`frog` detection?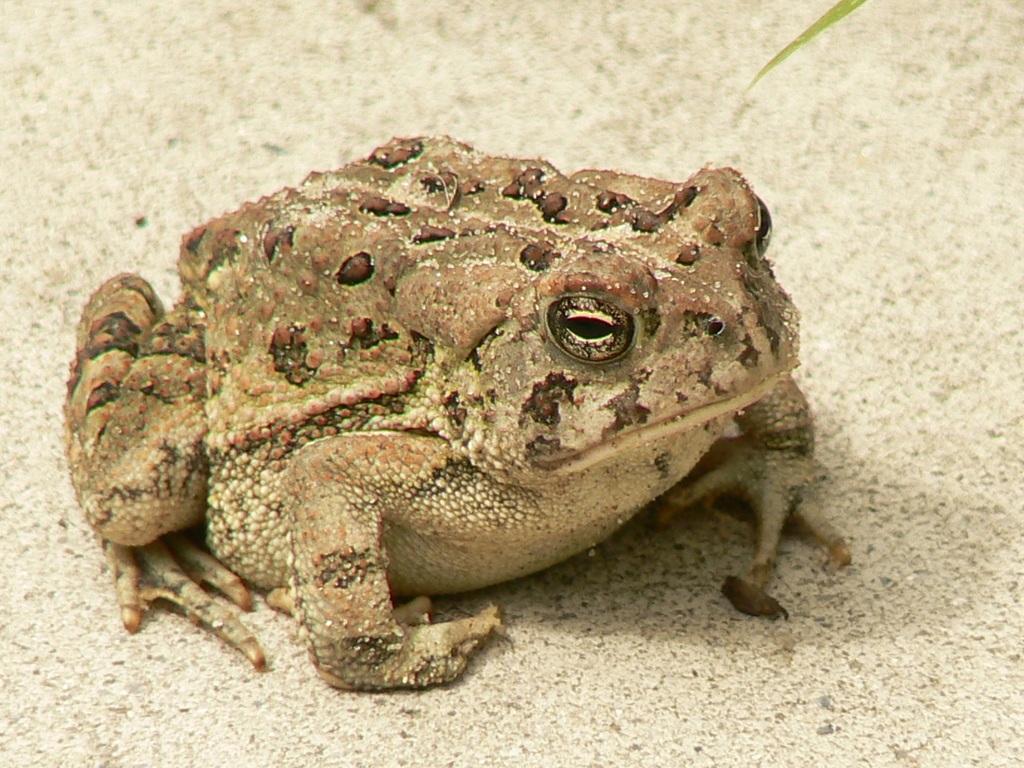
[left=58, top=131, right=854, bottom=692]
